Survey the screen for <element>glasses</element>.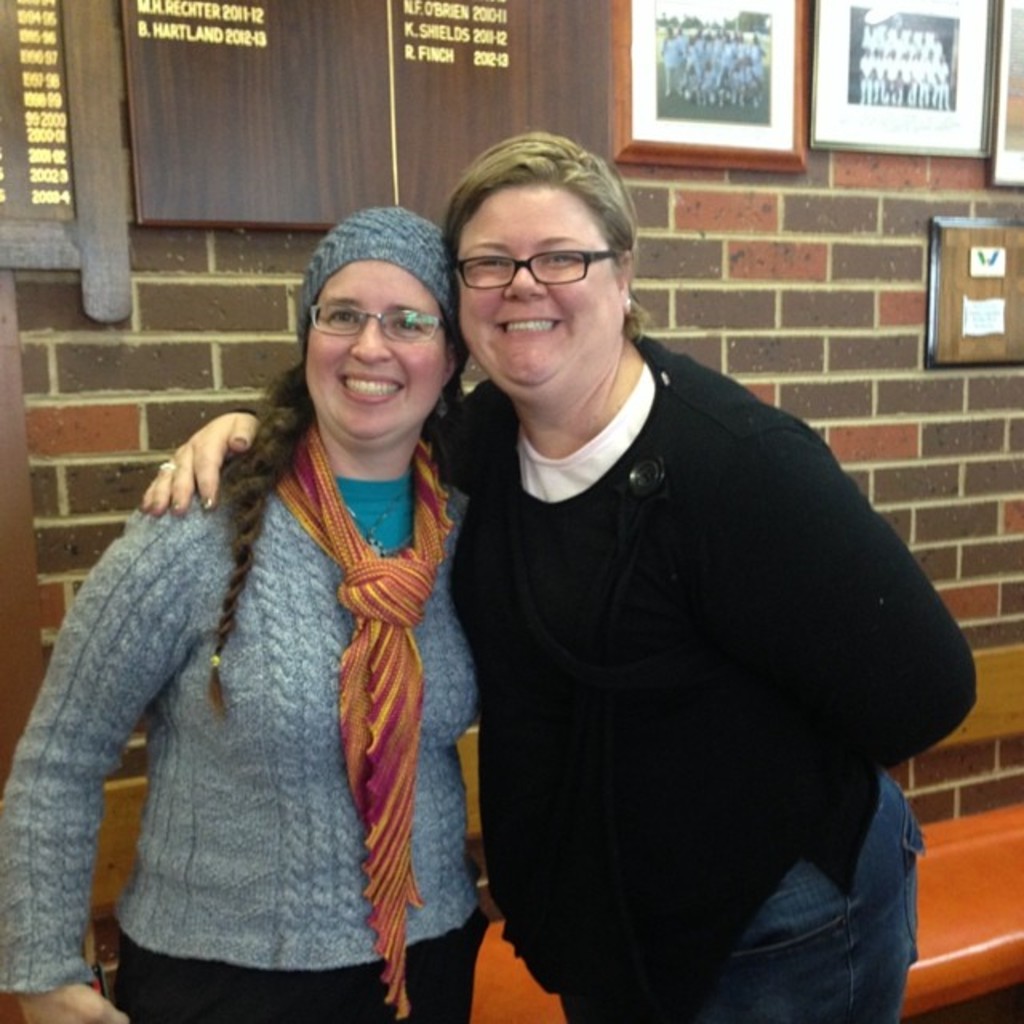
Survey found: (304, 301, 448, 344).
